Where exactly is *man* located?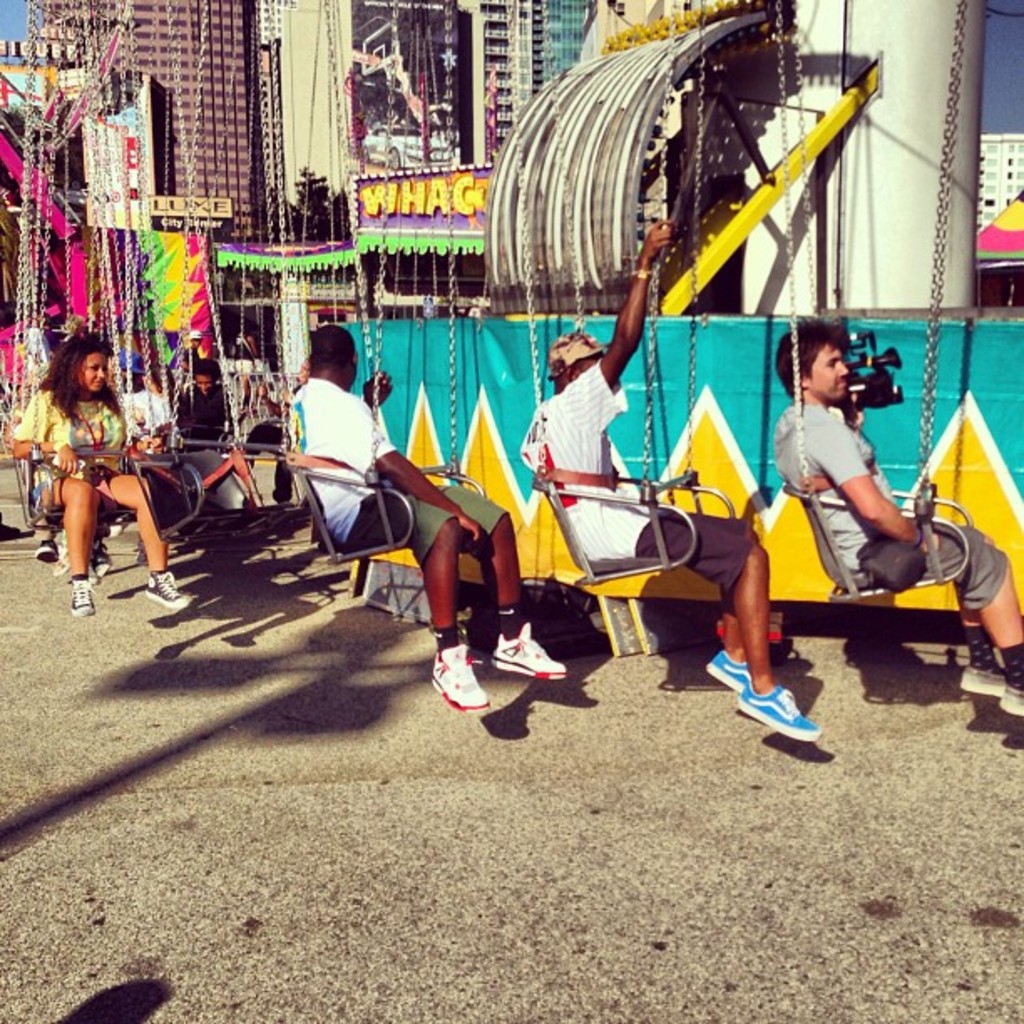
Its bounding box is (517, 219, 820, 746).
